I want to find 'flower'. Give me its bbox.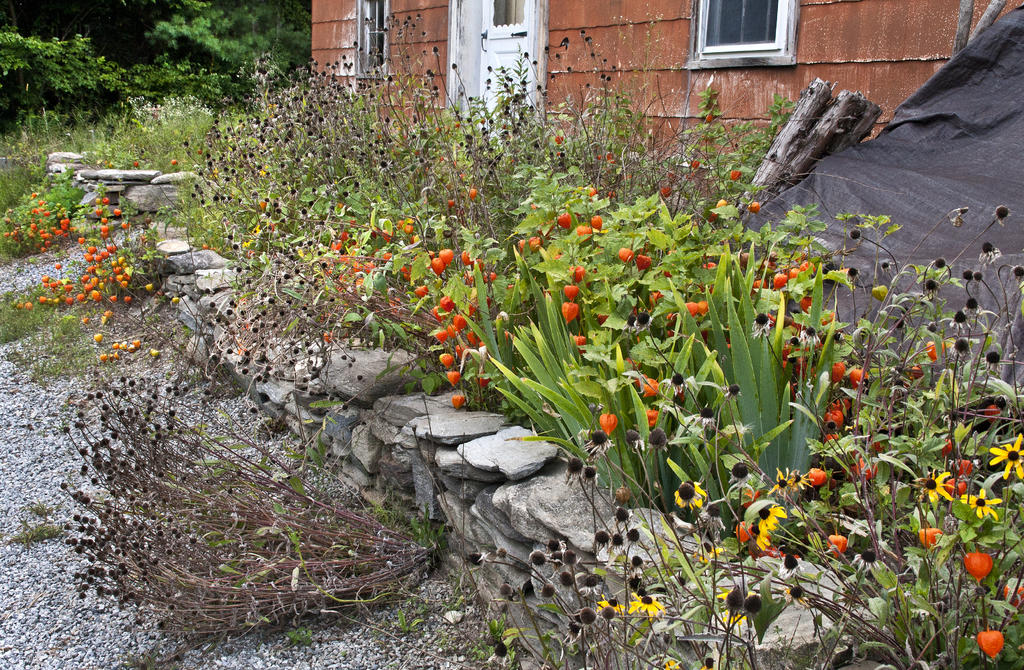
(x1=748, y1=200, x2=760, y2=215).
